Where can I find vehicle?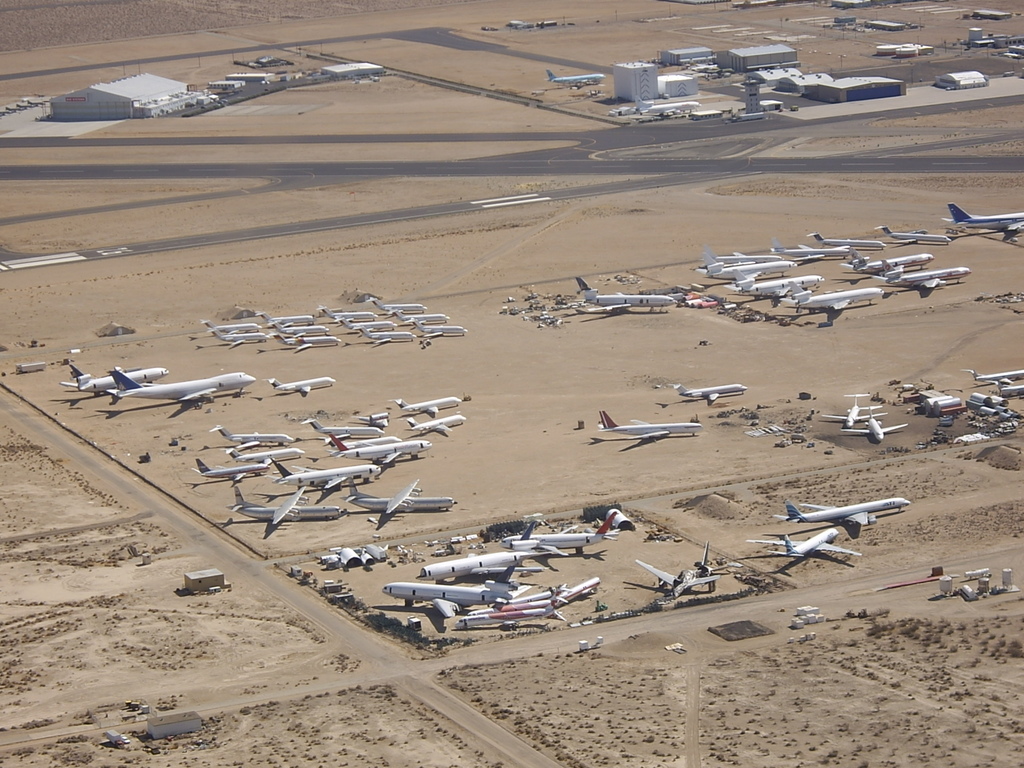
You can find it at x1=387, y1=577, x2=533, y2=618.
